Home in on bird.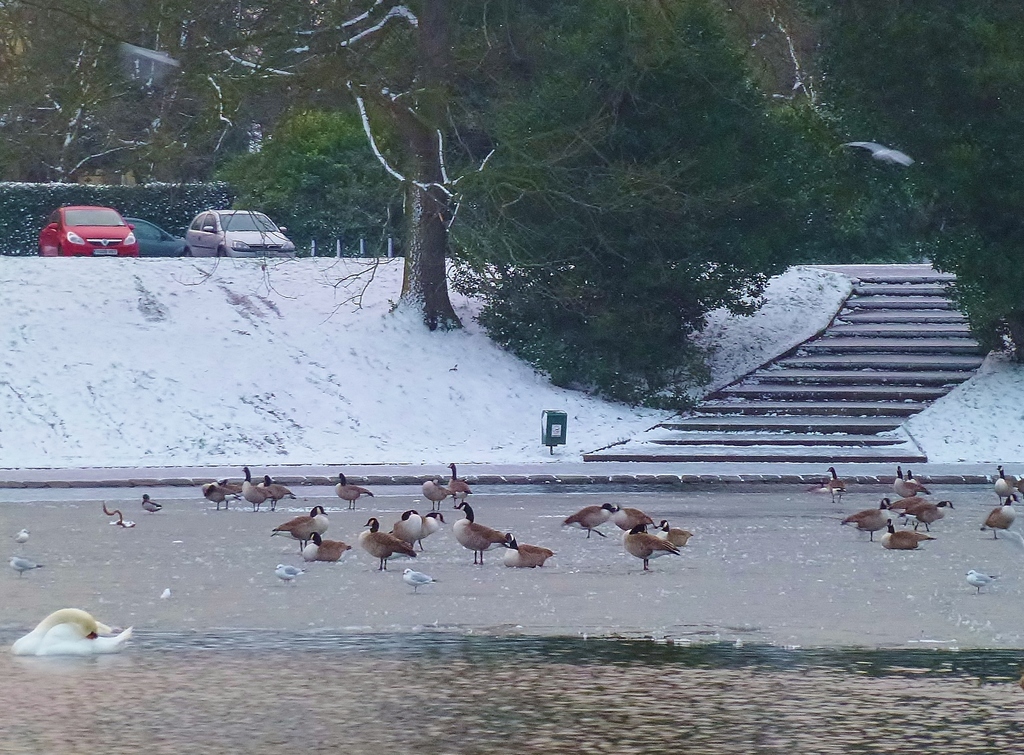
Homed in at [left=625, top=523, right=678, bottom=572].
